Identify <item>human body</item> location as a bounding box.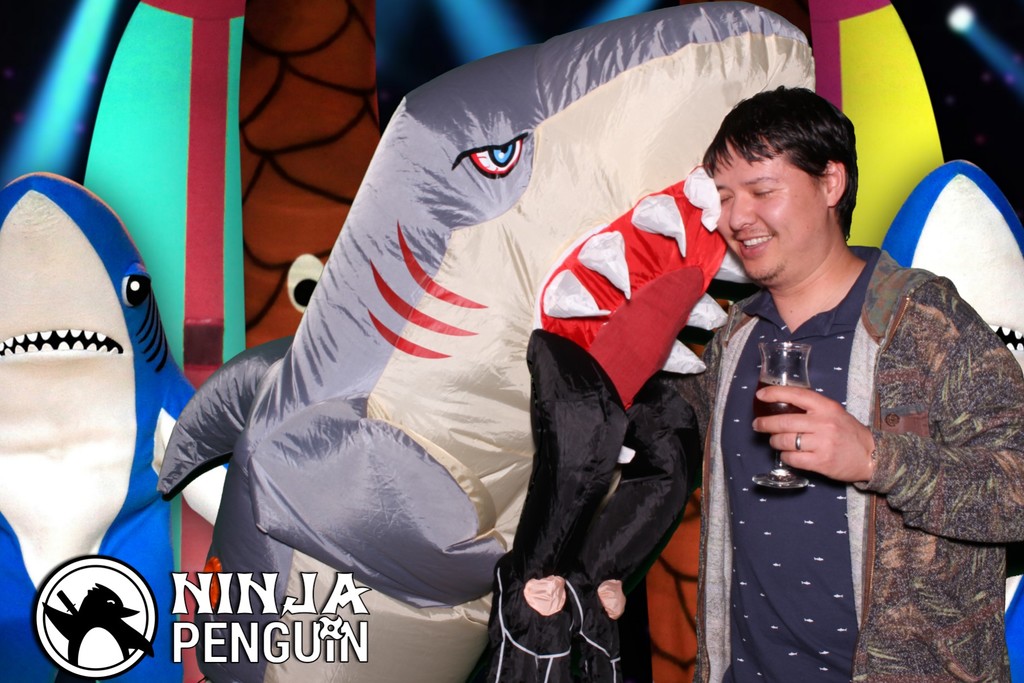
{"x1": 671, "y1": 105, "x2": 999, "y2": 682}.
